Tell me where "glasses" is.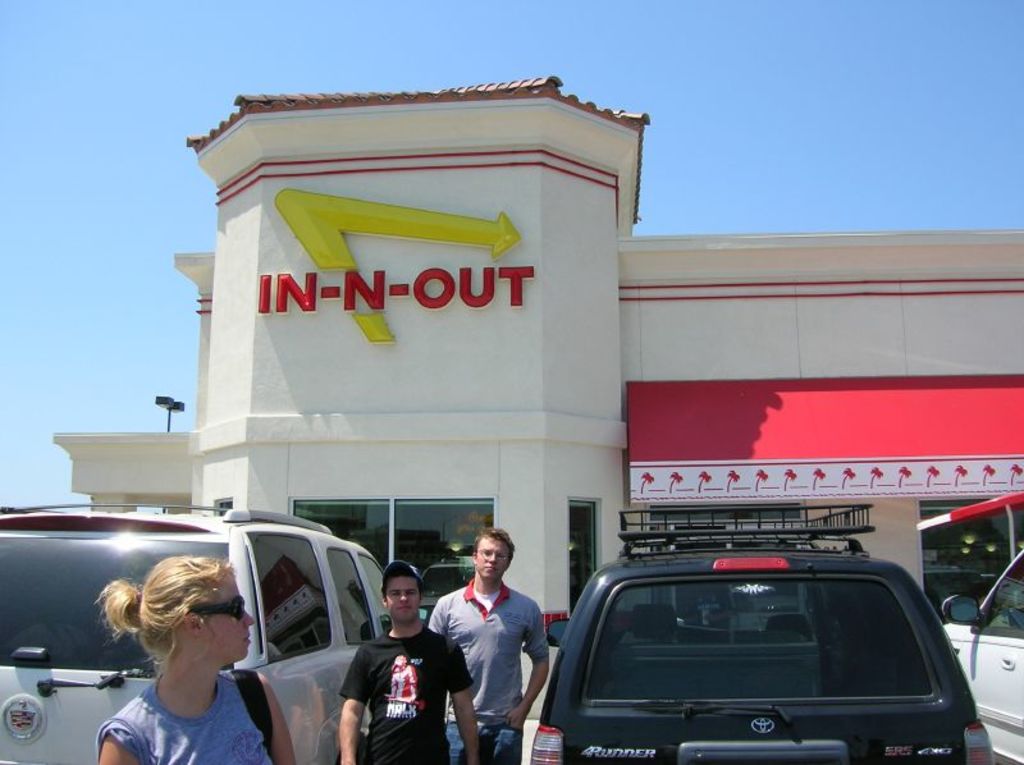
"glasses" is at [184,595,256,628].
